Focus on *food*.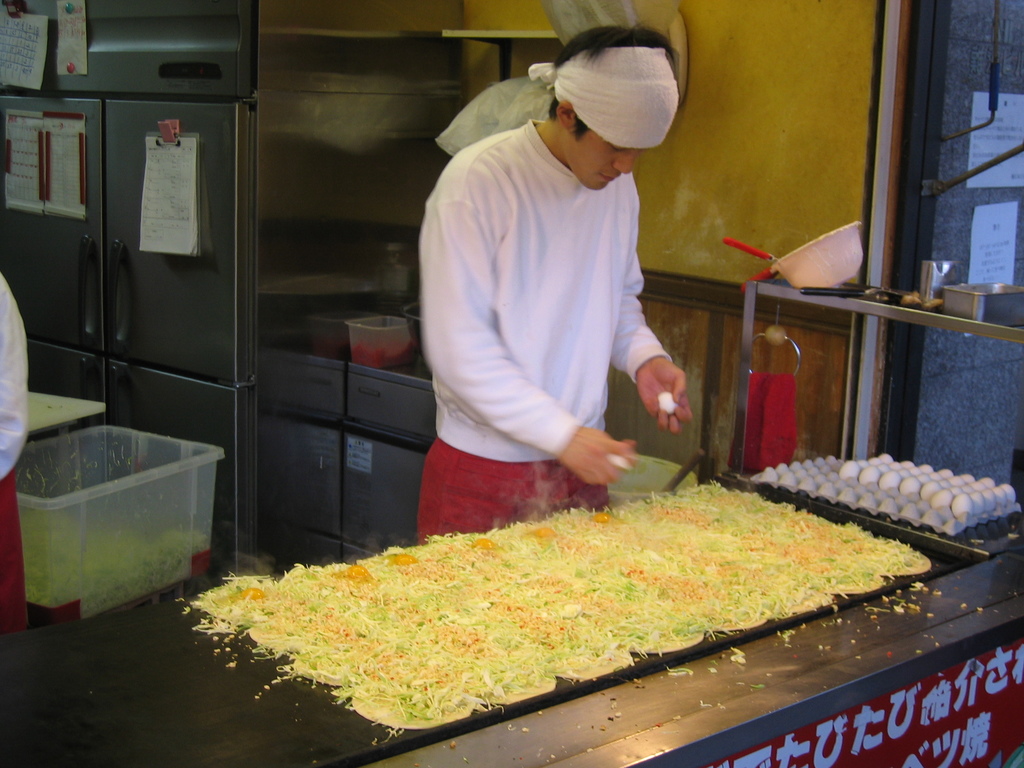
Focused at {"left": 314, "top": 335, "right": 352, "bottom": 362}.
